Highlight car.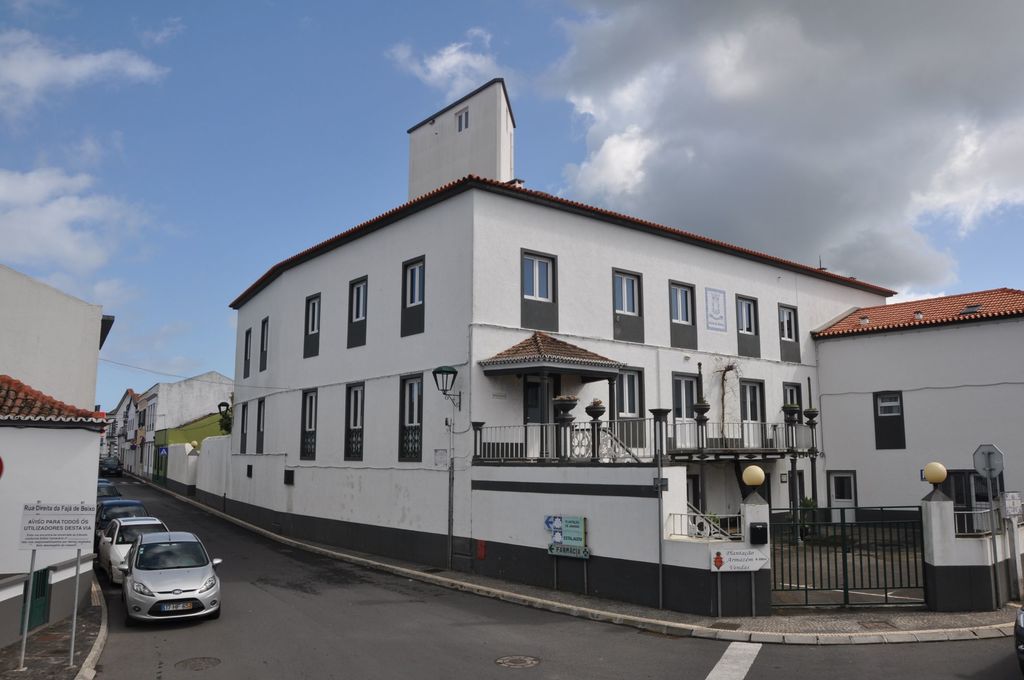
Highlighted region: bbox=[100, 458, 121, 473].
